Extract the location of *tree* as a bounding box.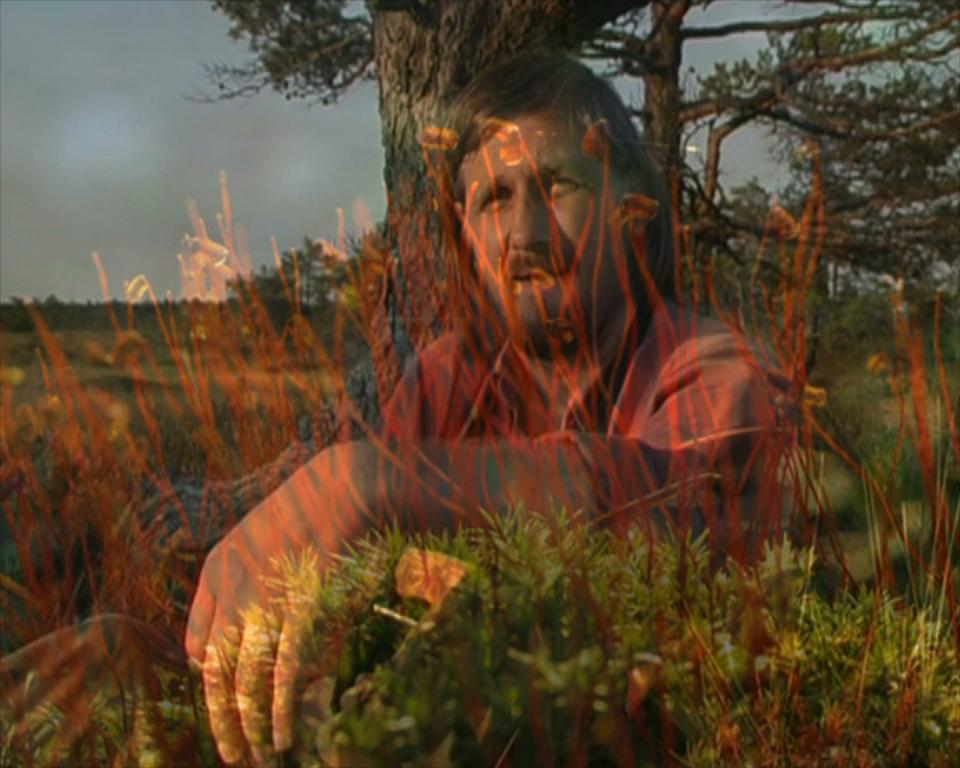
rect(192, 0, 636, 341).
